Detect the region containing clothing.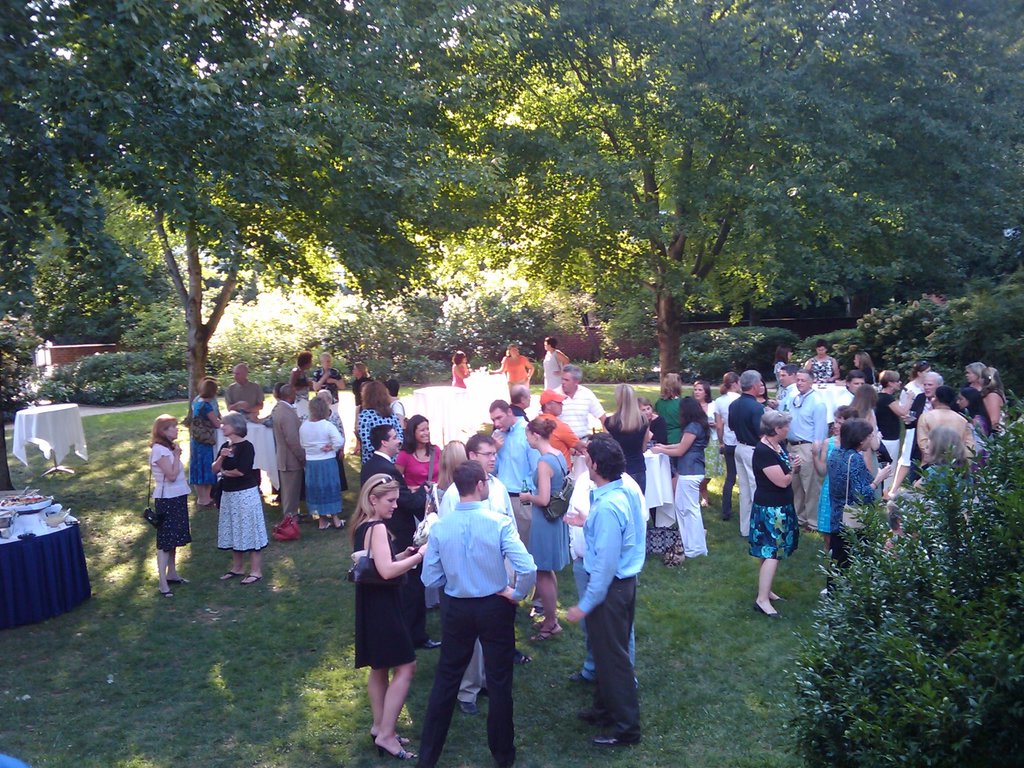
pyautogui.locateOnScreen(545, 410, 579, 464).
